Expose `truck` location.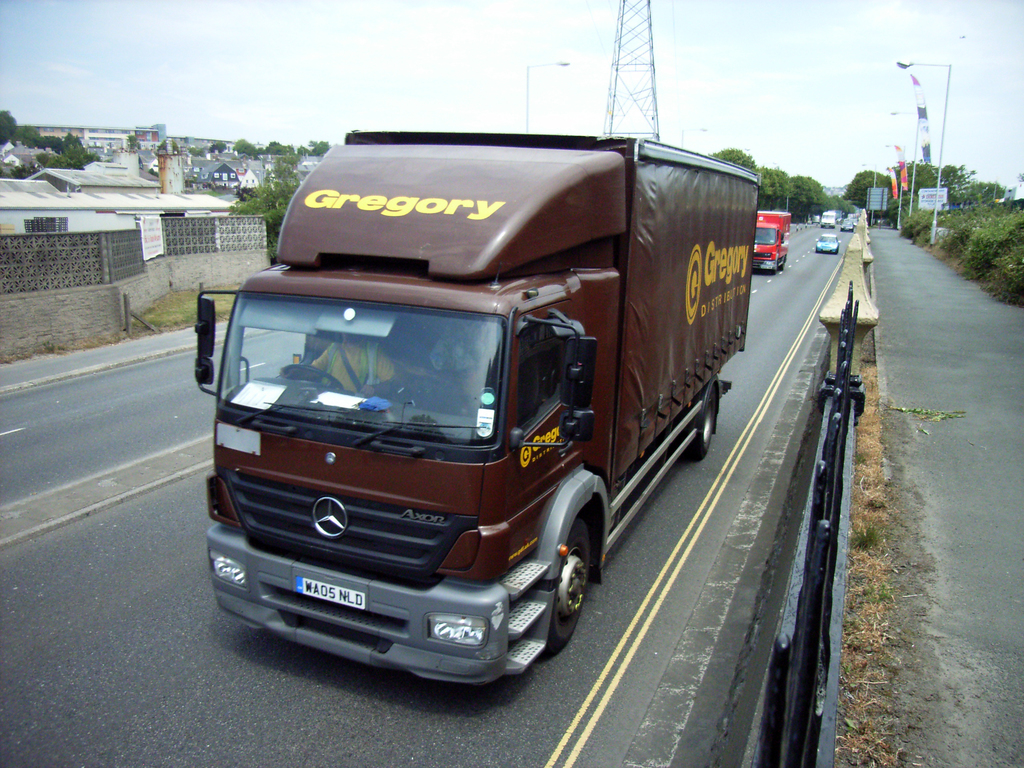
Exposed at [756,208,788,276].
